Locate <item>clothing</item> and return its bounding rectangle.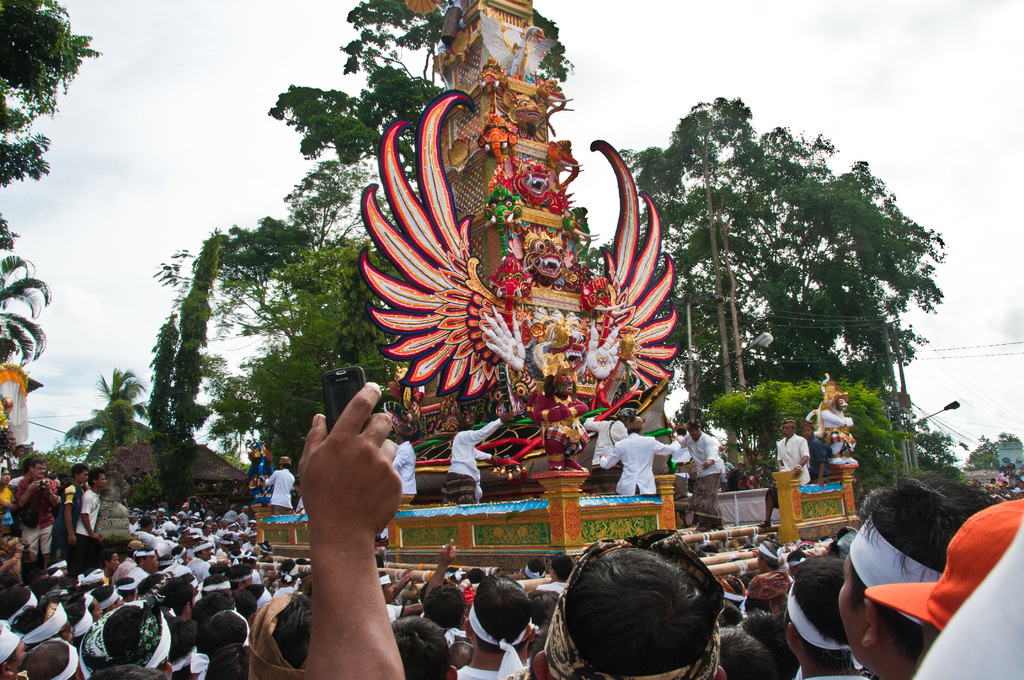
596:434:678:499.
